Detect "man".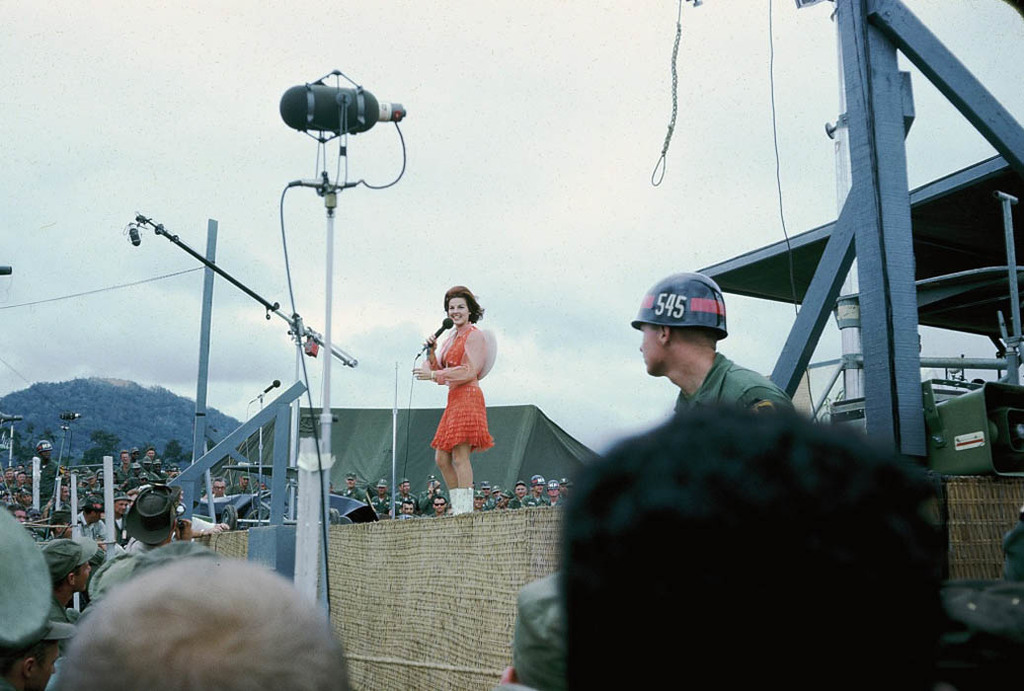
Detected at (x1=556, y1=402, x2=943, y2=690).
